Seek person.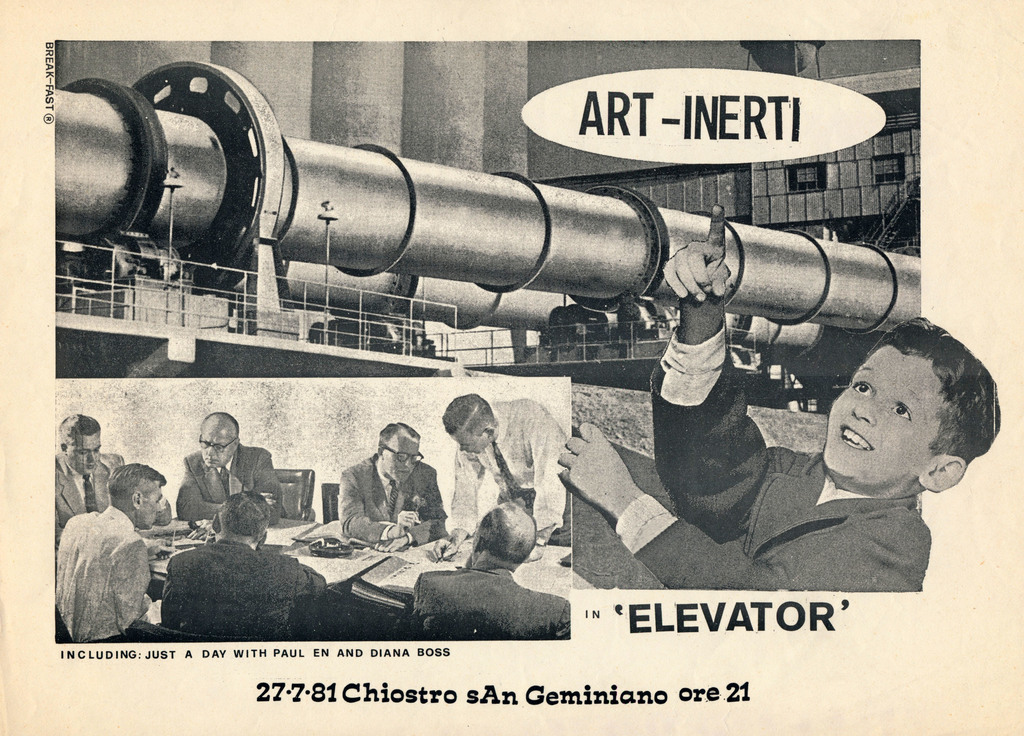
<region>557, 202, 1002, 591</region>.
